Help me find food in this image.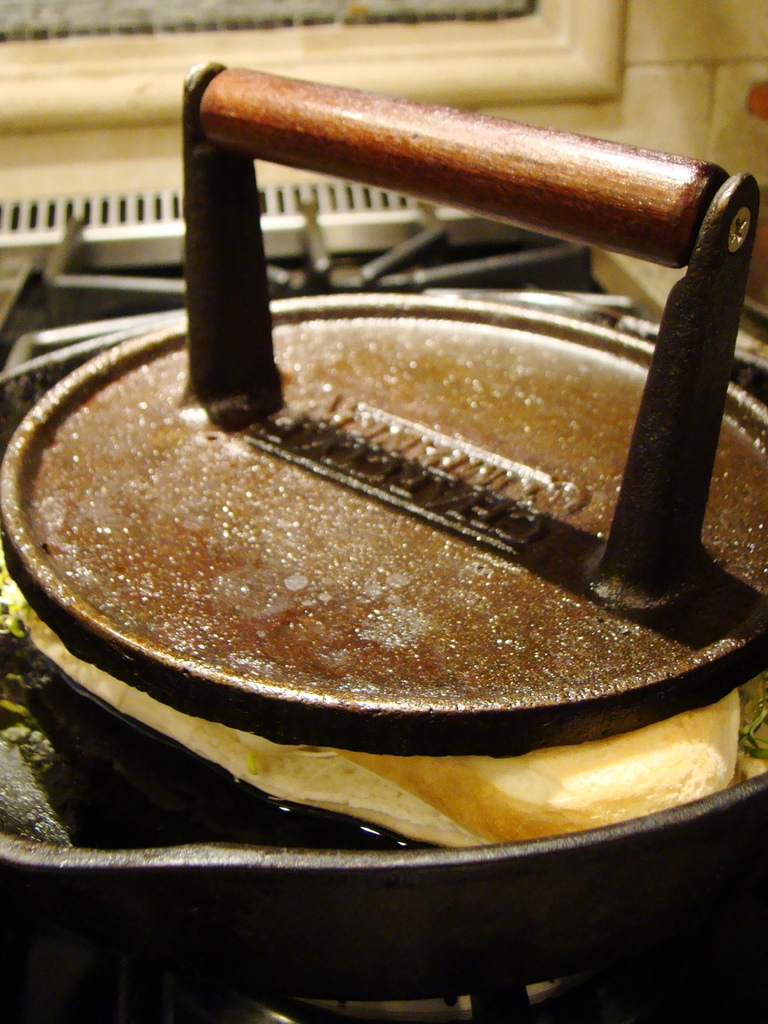
Found it: select_region(0, 545, 767, 848).
